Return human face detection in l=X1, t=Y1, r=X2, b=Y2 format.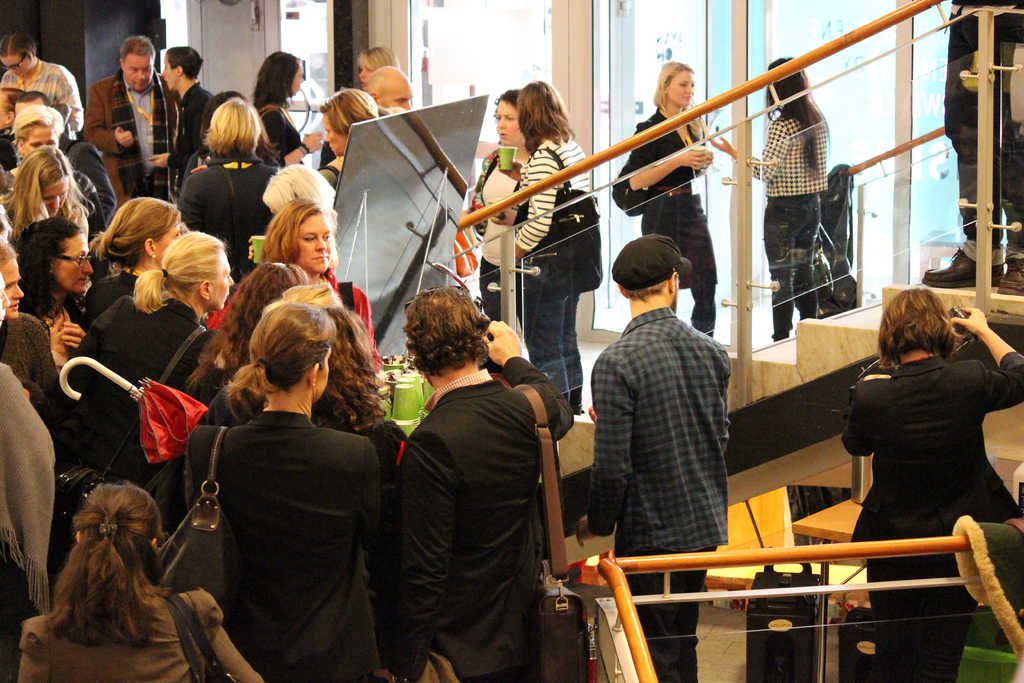
l=360, t=63, r=374, b=86.
